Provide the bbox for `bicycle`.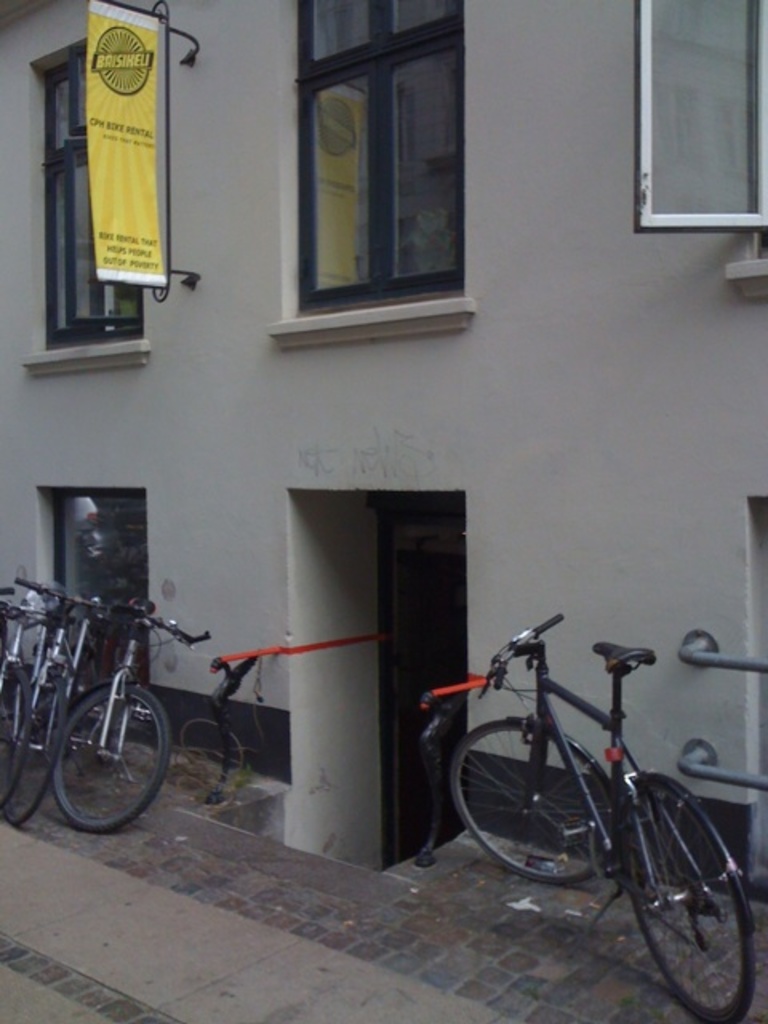
detection(6, 571, 126, 829).
